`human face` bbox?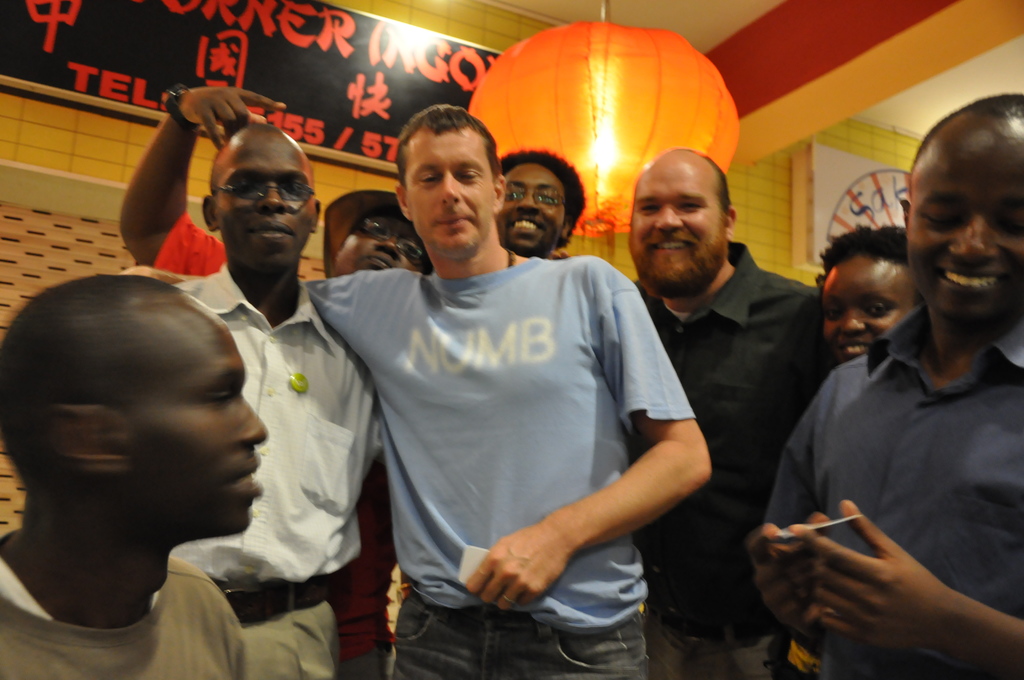
<box>134,304,268,526</box>
